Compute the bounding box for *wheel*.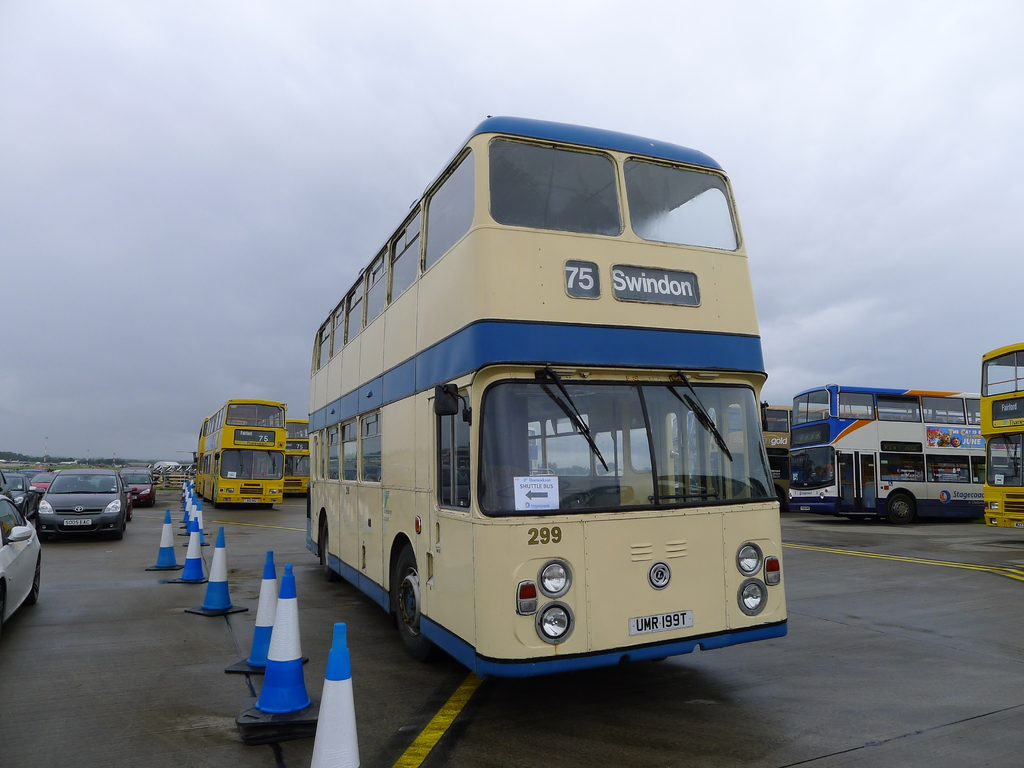
box(387, 543, 442, 669).
